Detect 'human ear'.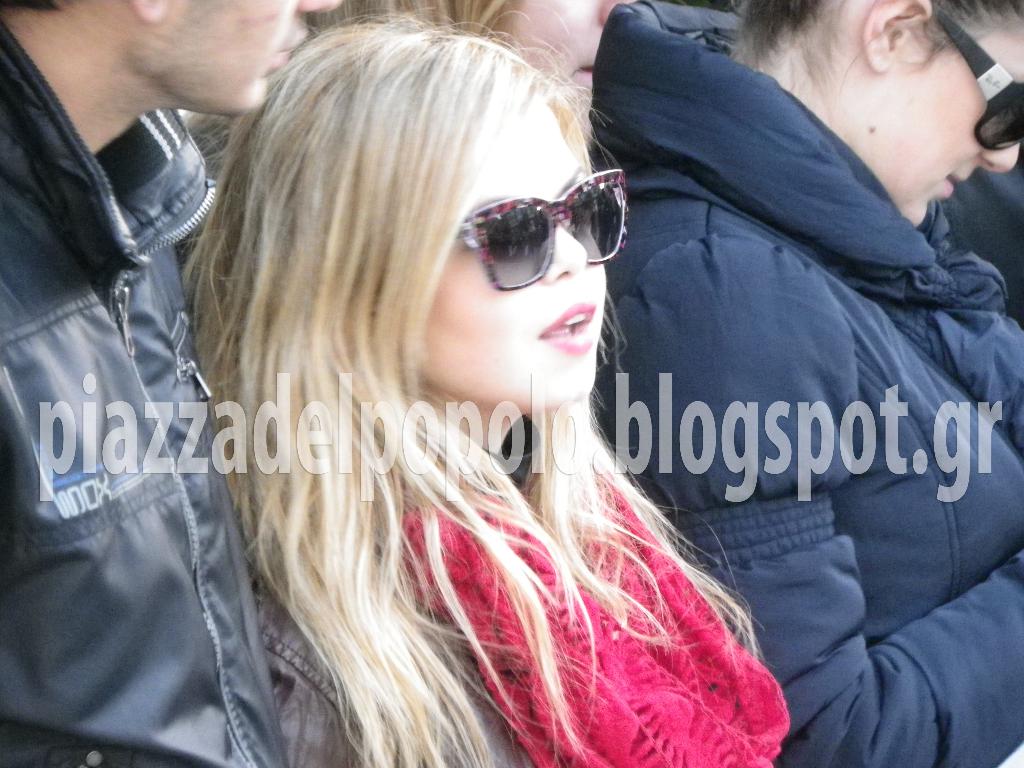
Detected at <box>127,0,164,28</box>.
